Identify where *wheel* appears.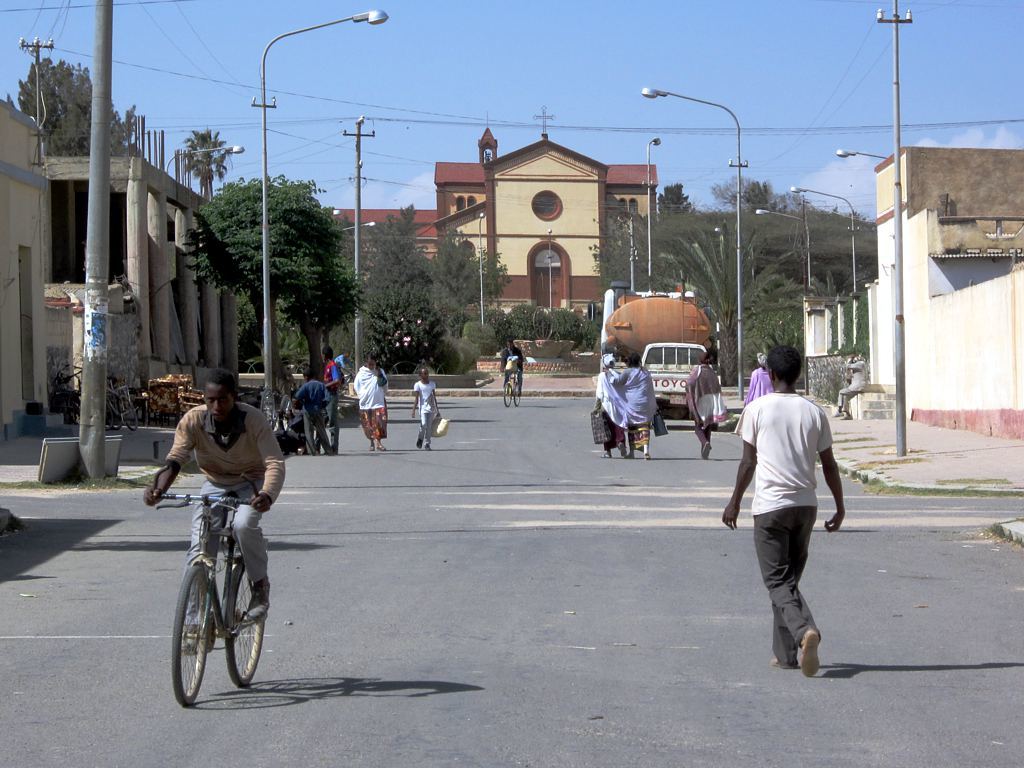
Appears at BBox(165, 558, 210, 712).
